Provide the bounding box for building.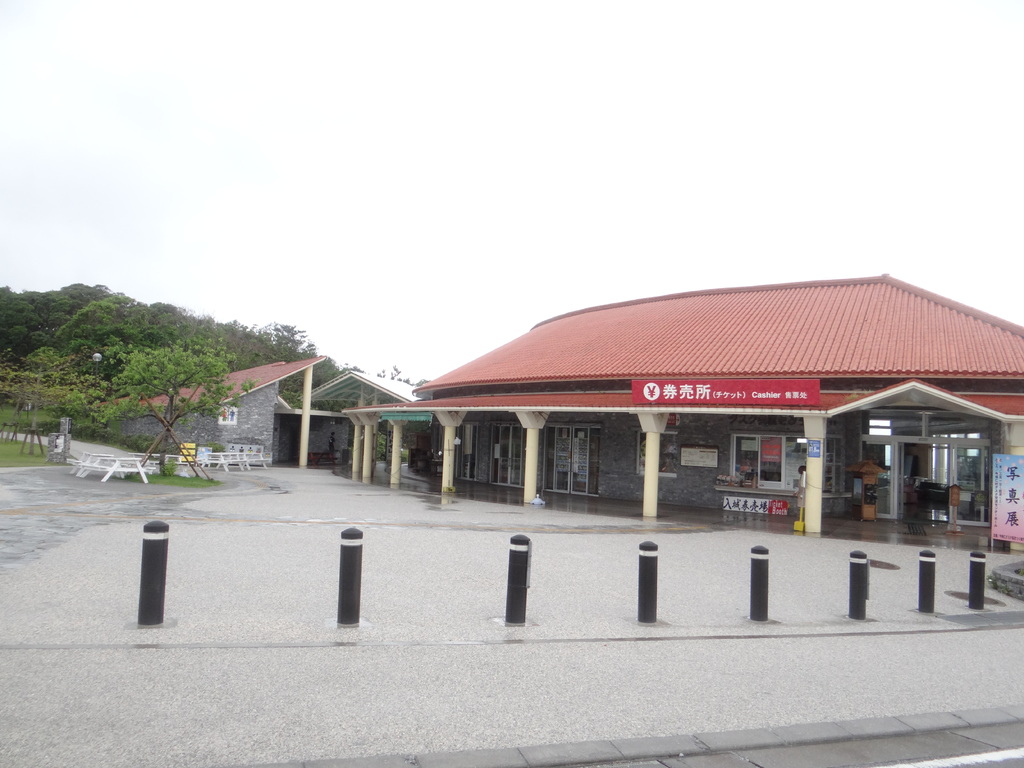
<region>410, 266, 1023, 552</region>.
